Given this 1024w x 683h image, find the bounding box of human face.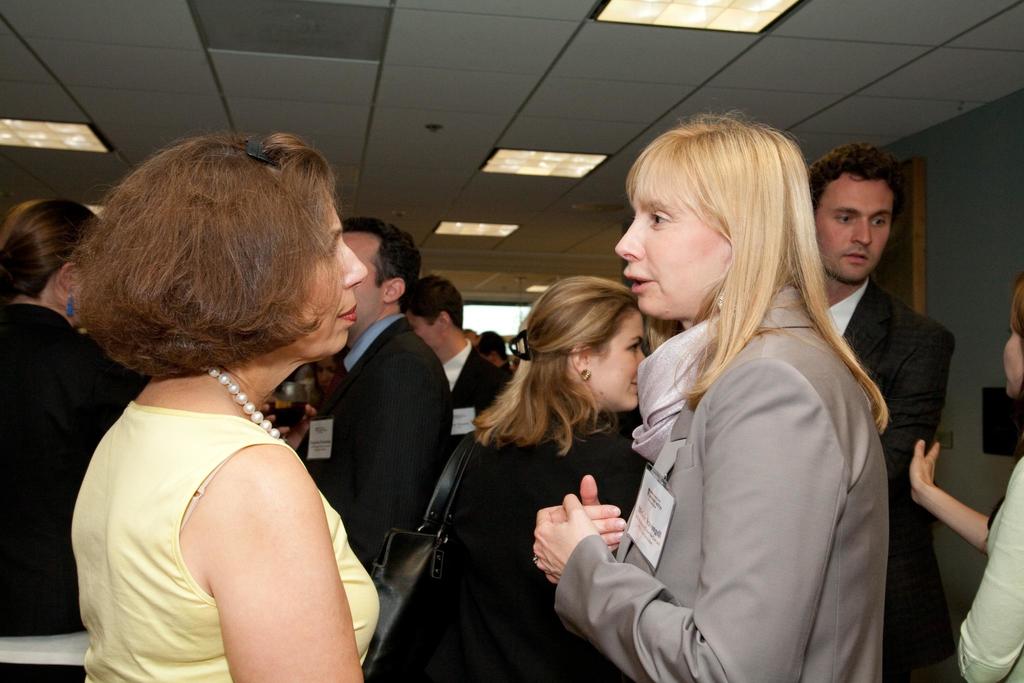
crop(615, 154, 728, 315).
